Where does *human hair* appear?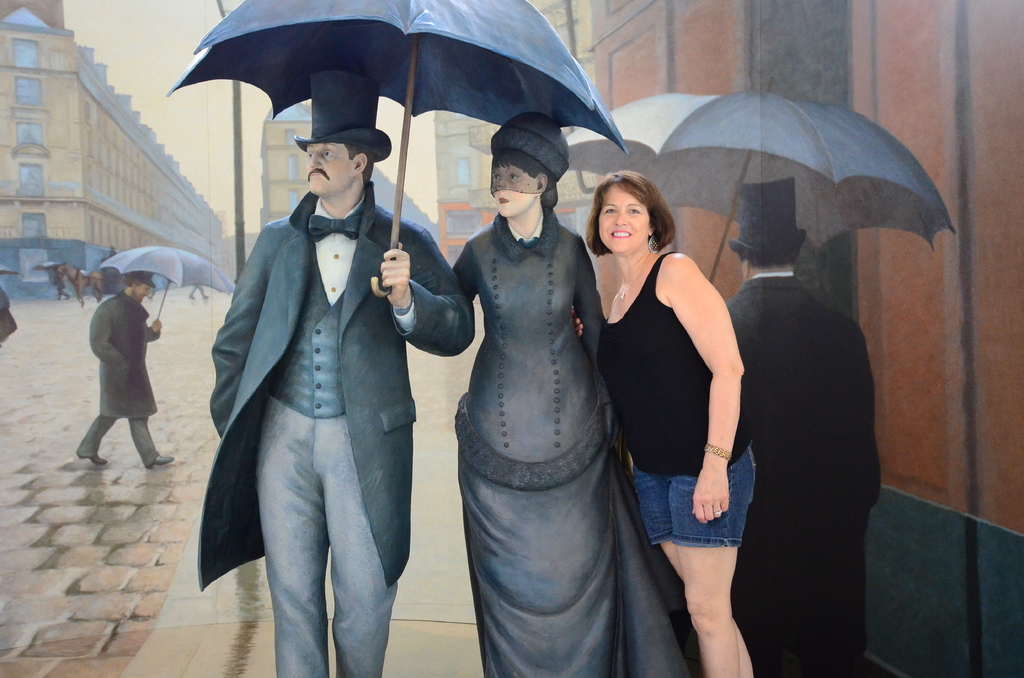
Appears at BBox(735, 249, 800, 270).
